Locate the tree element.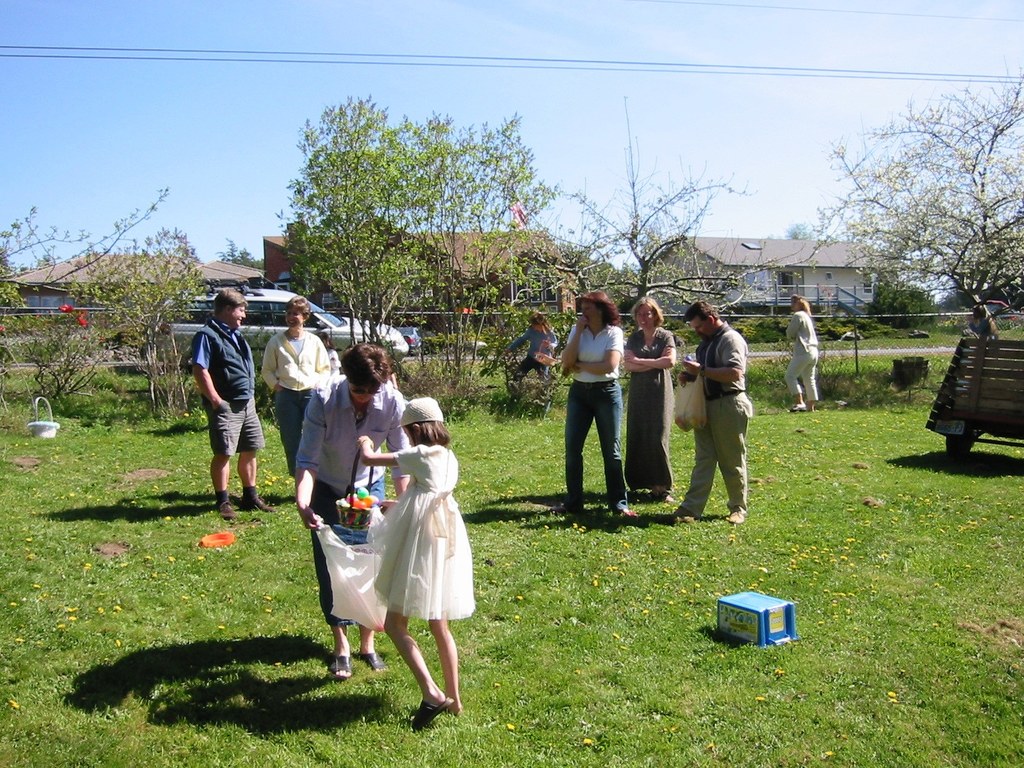
Element bbox: [270,97,458,344].
